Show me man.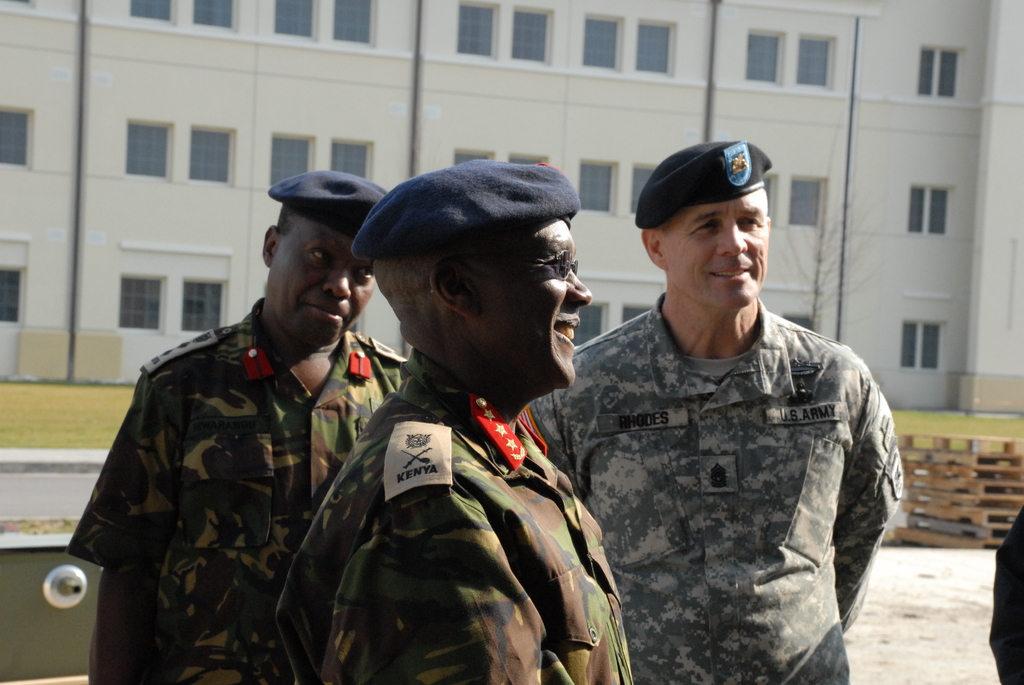
man is here: <region>66, 172, 404, 684</region>.
